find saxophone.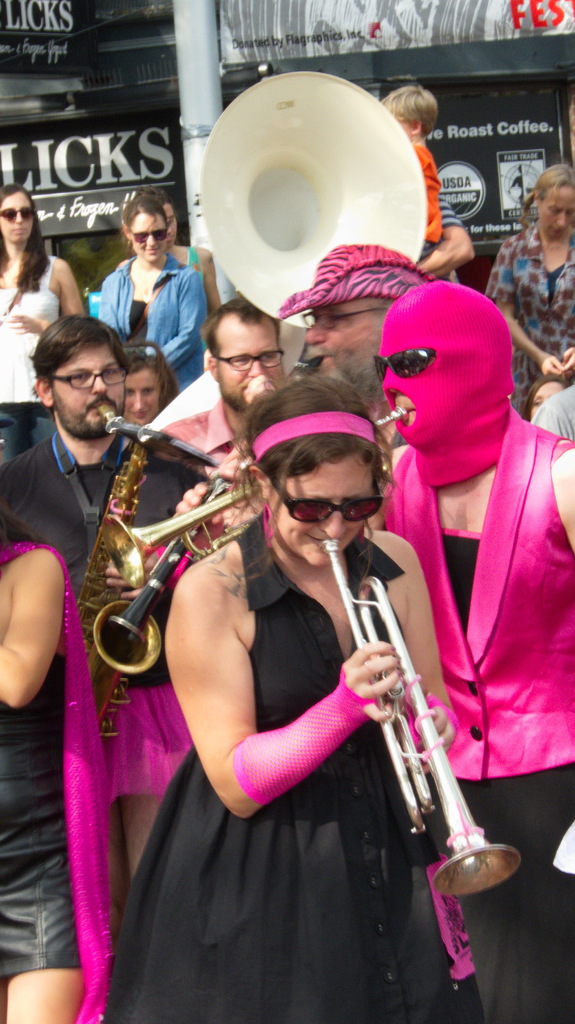
box=[325, 538, 521, 886].
